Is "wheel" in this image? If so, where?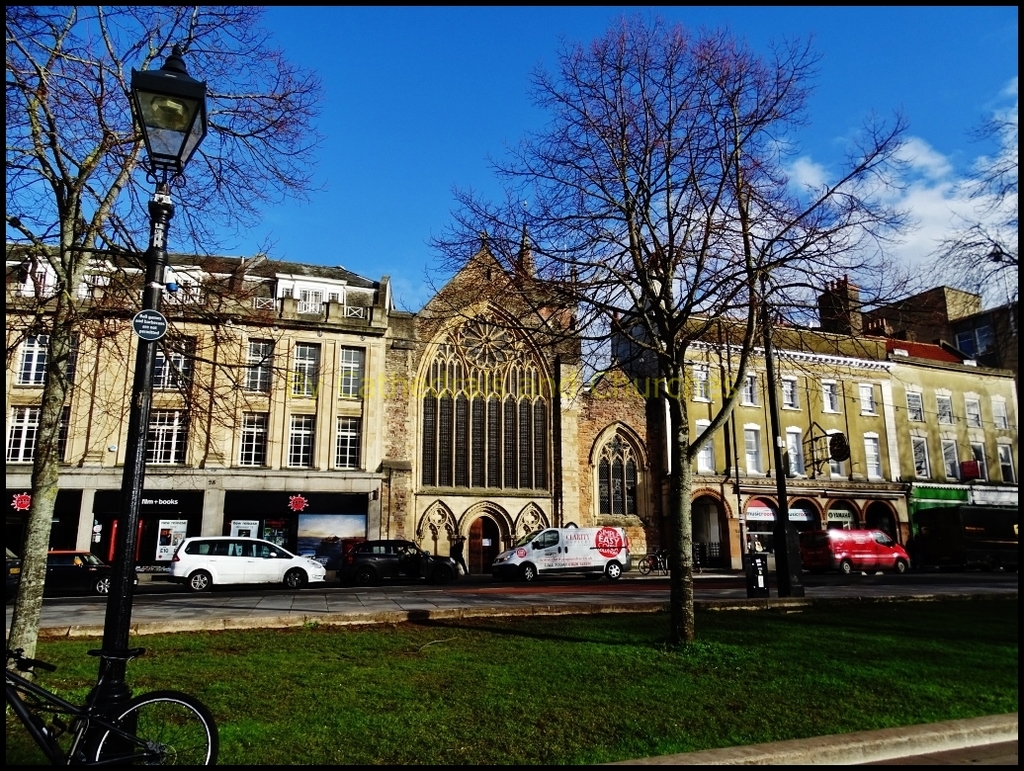
Yes, at 283:568:306:589.
